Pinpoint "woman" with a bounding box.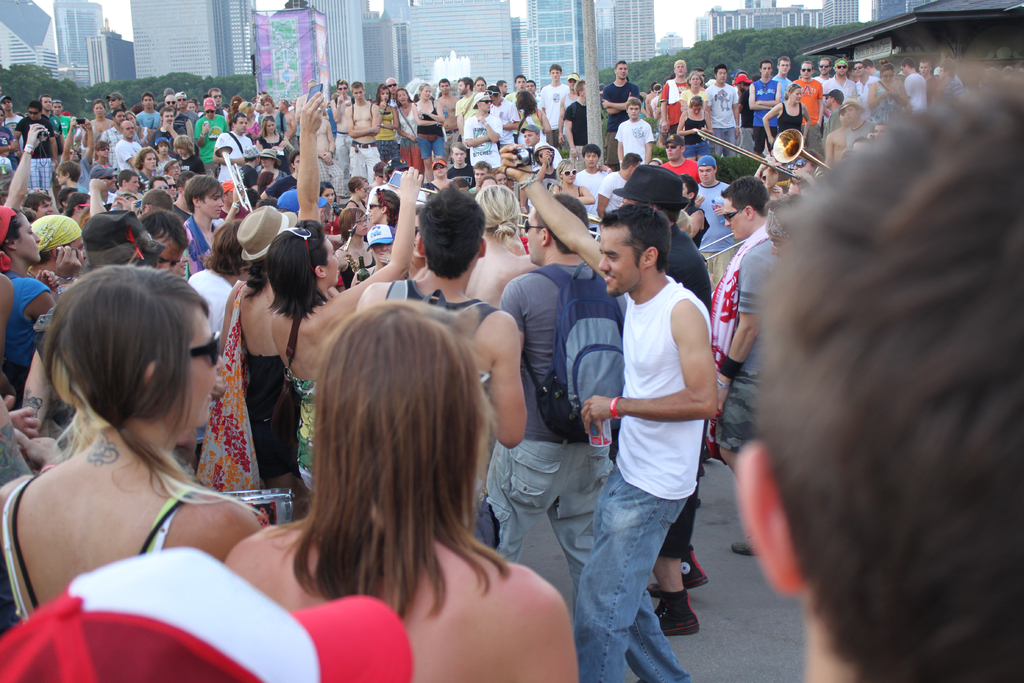
(681,72,710,142).
